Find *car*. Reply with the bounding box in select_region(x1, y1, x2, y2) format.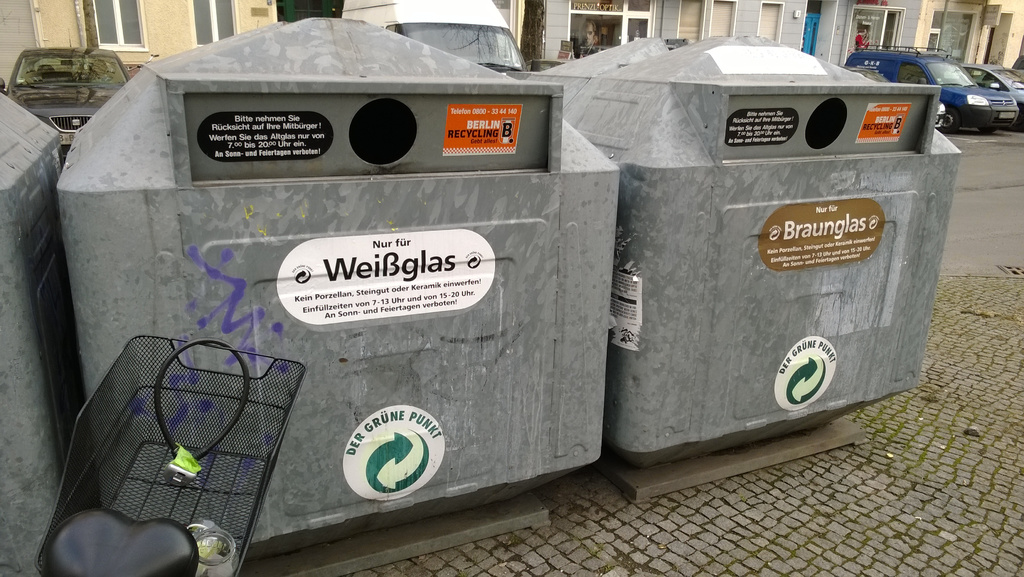
select_region(851, 47, 1018, 136).
